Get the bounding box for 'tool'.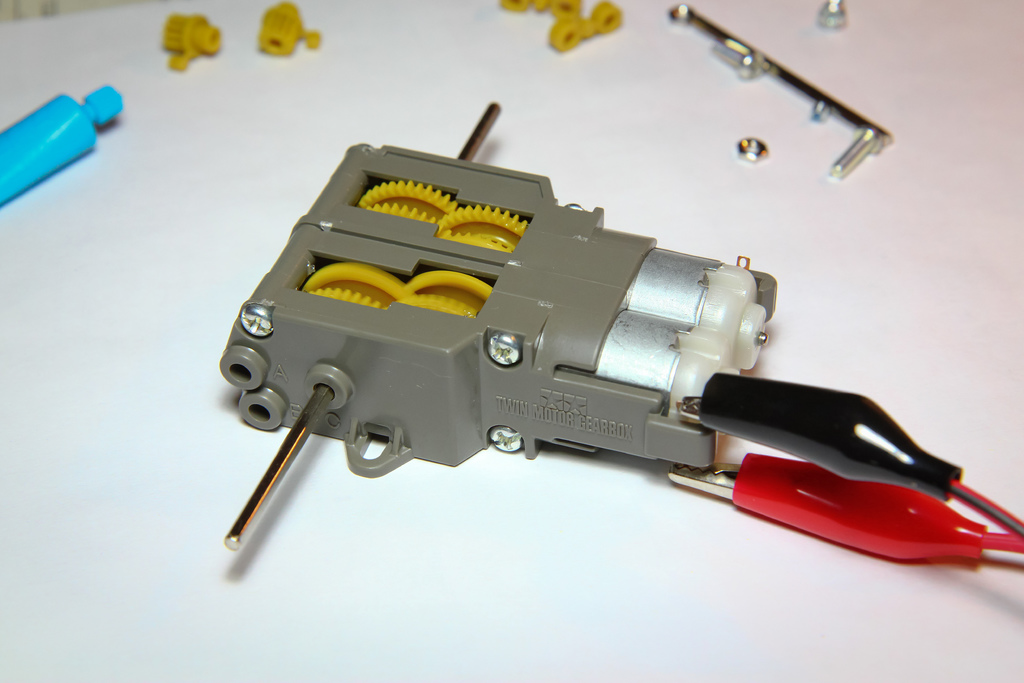
<region>220, 103, 1023, 567</region>.
